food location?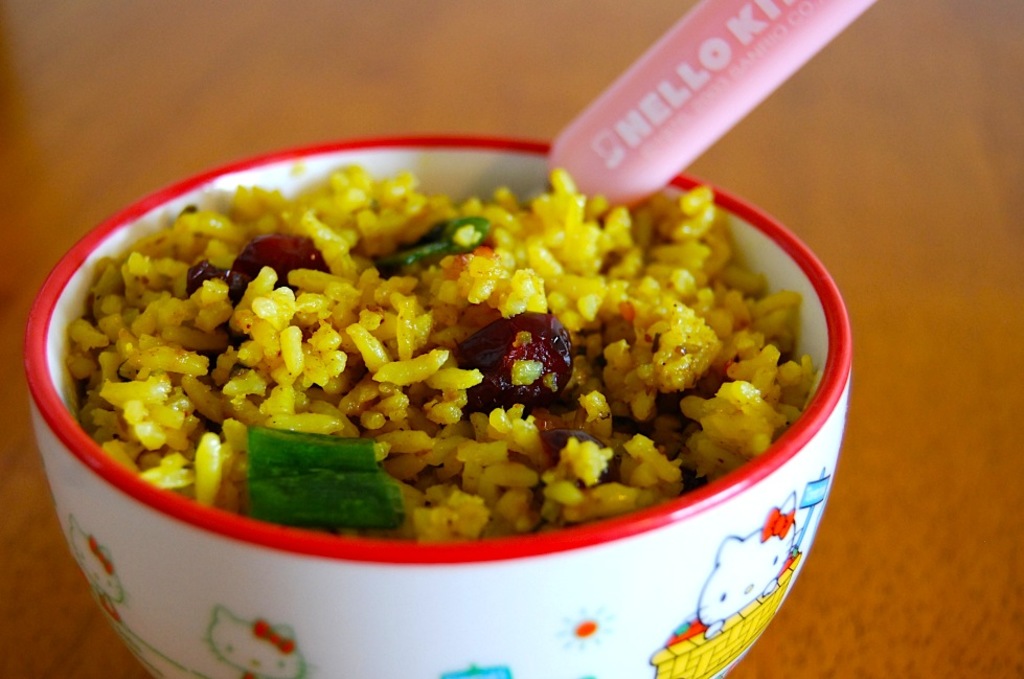
x1=38 y1=130 x2=837 y2=558
